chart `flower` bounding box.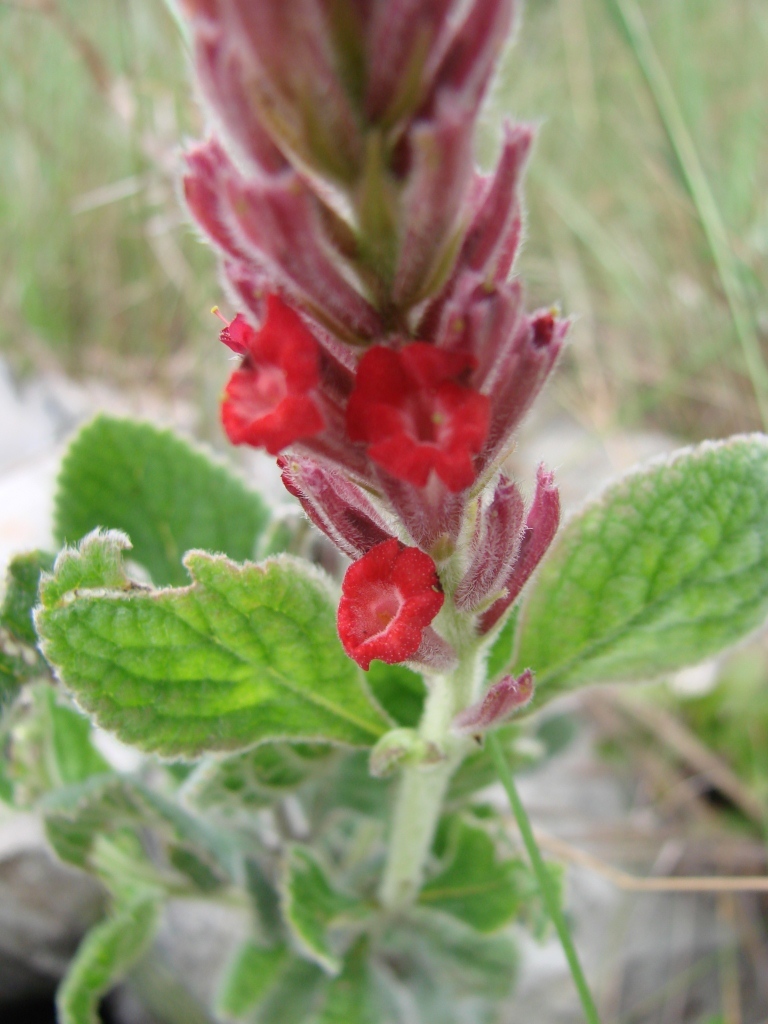
Charted: (x1=354, y1=340, x2=490, y2=530).
